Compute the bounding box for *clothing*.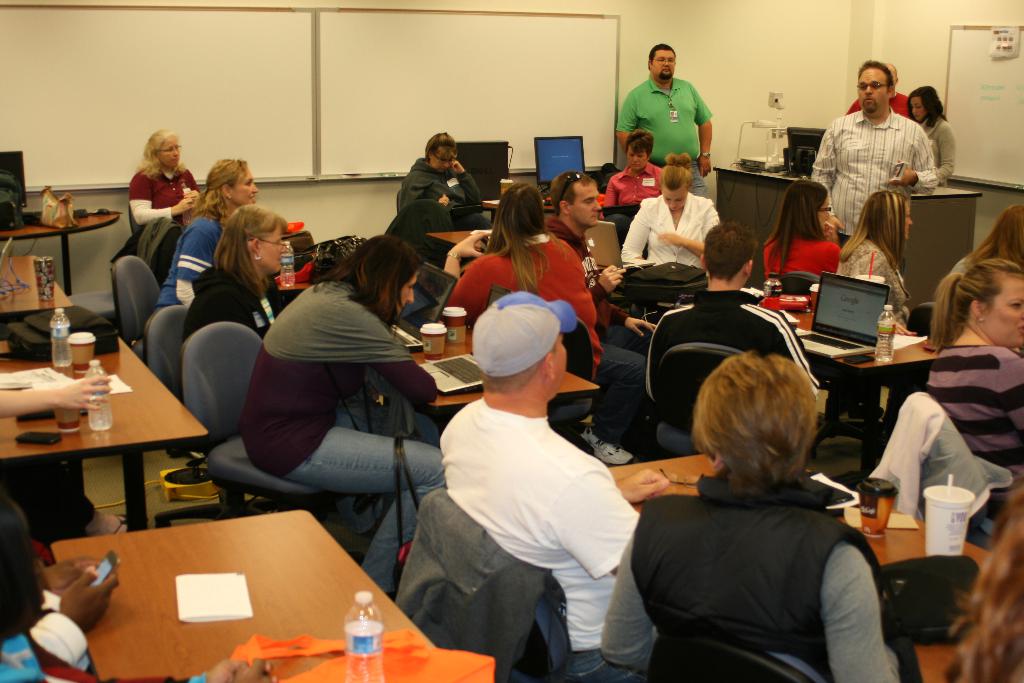
bbox=(394, 154, 487, 247).
